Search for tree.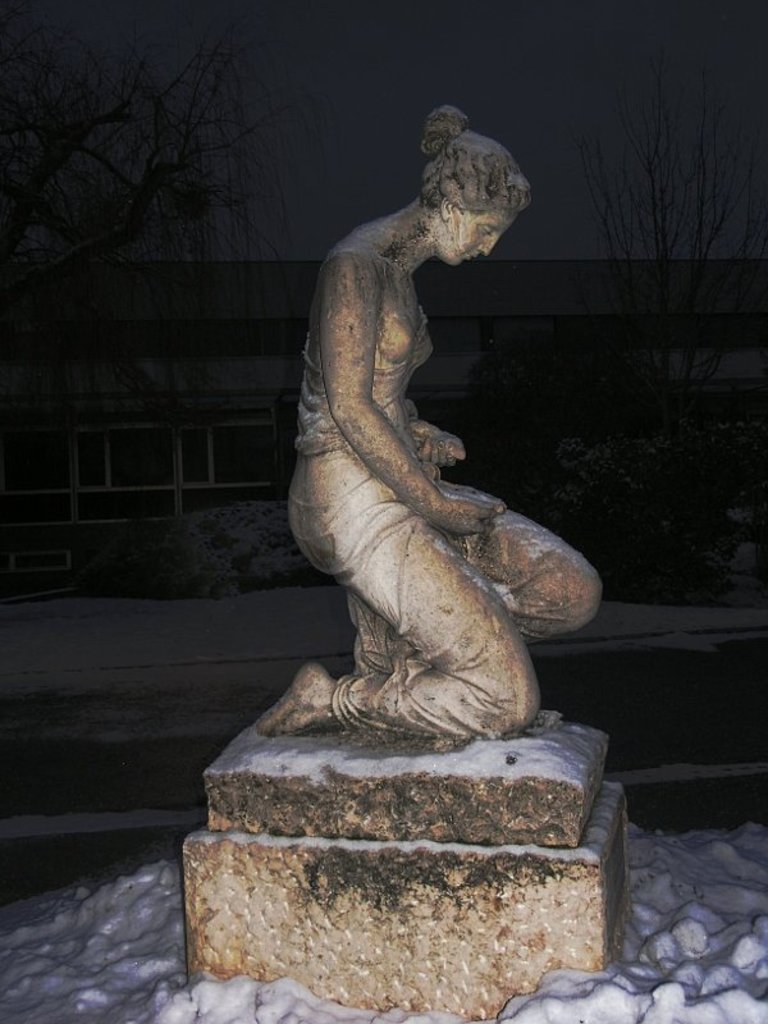
Found at crop(548, 9, 758, 531).
